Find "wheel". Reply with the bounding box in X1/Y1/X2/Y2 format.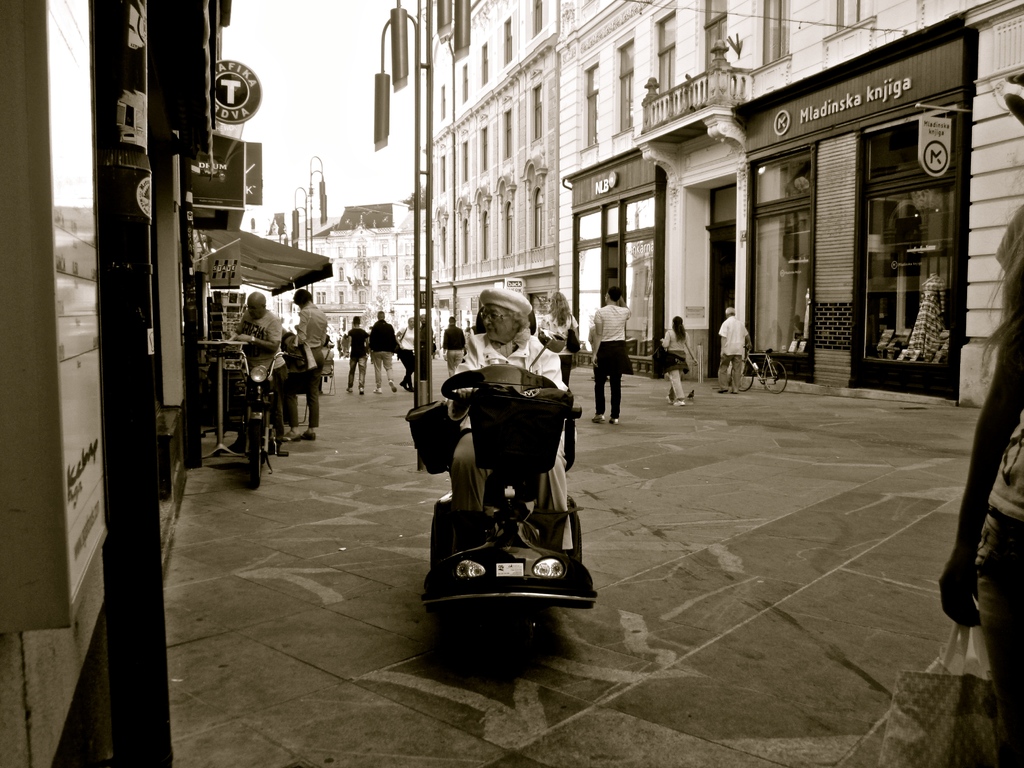
730/360/753/392.
